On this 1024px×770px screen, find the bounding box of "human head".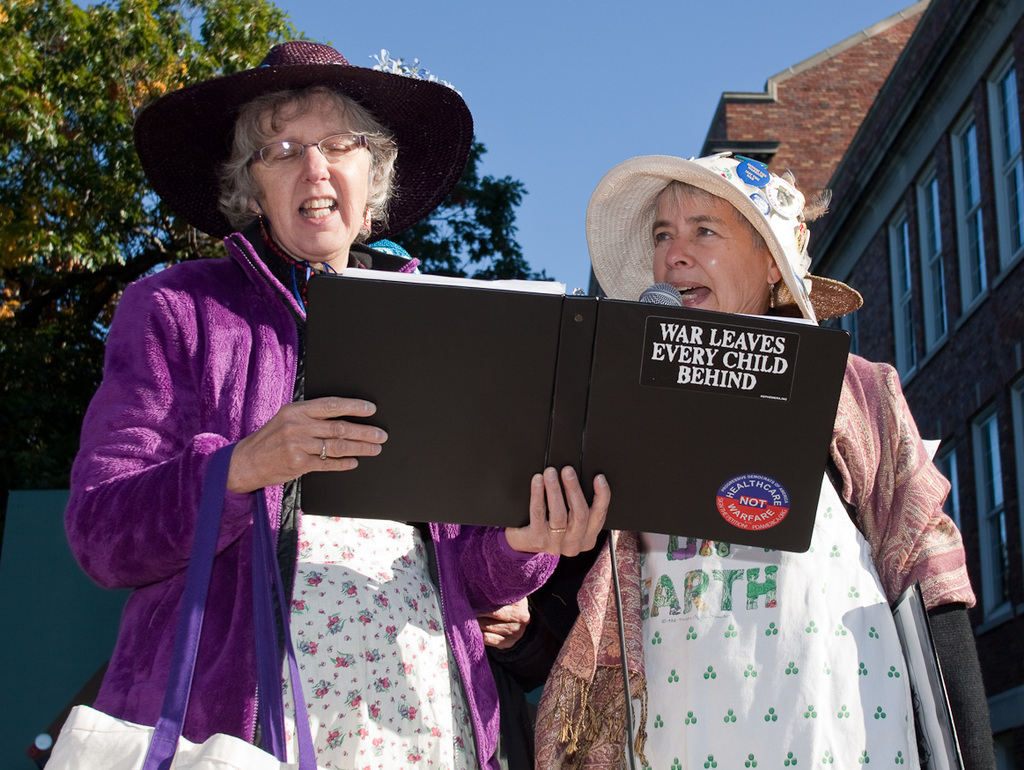
Bounding box: 582:145:864:322.
